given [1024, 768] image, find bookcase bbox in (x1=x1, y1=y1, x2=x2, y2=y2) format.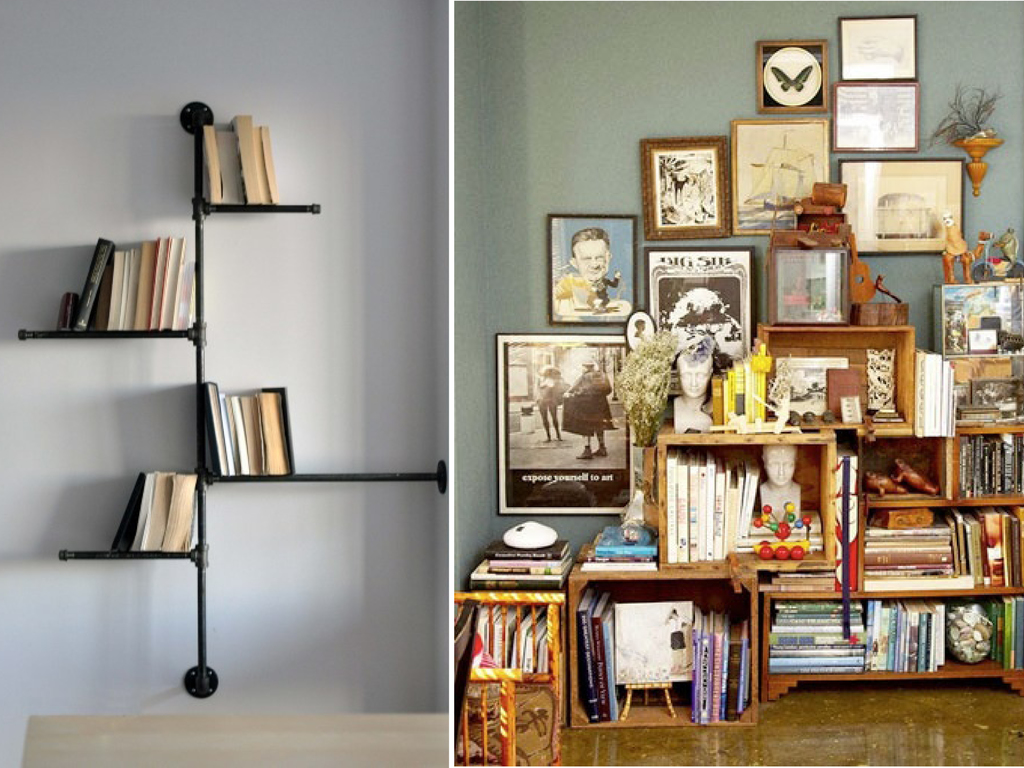
(x1=17, y1=97, x2=446, y2=703).
